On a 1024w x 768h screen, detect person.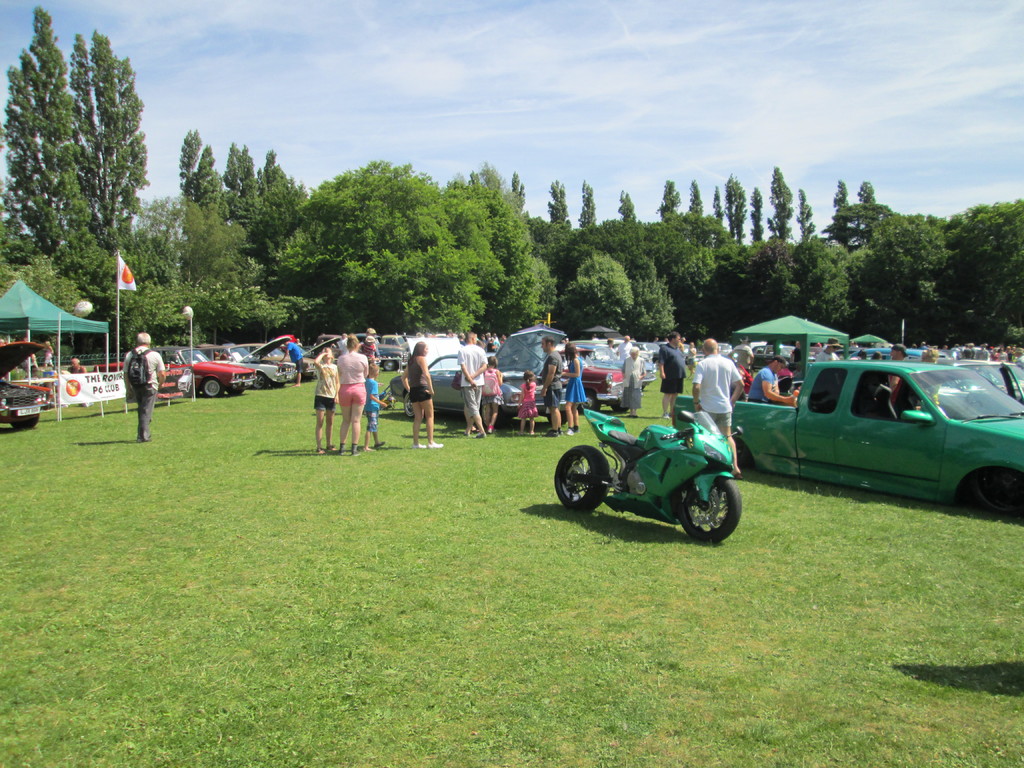
left=534, top=338, right=565, bottom=435.
